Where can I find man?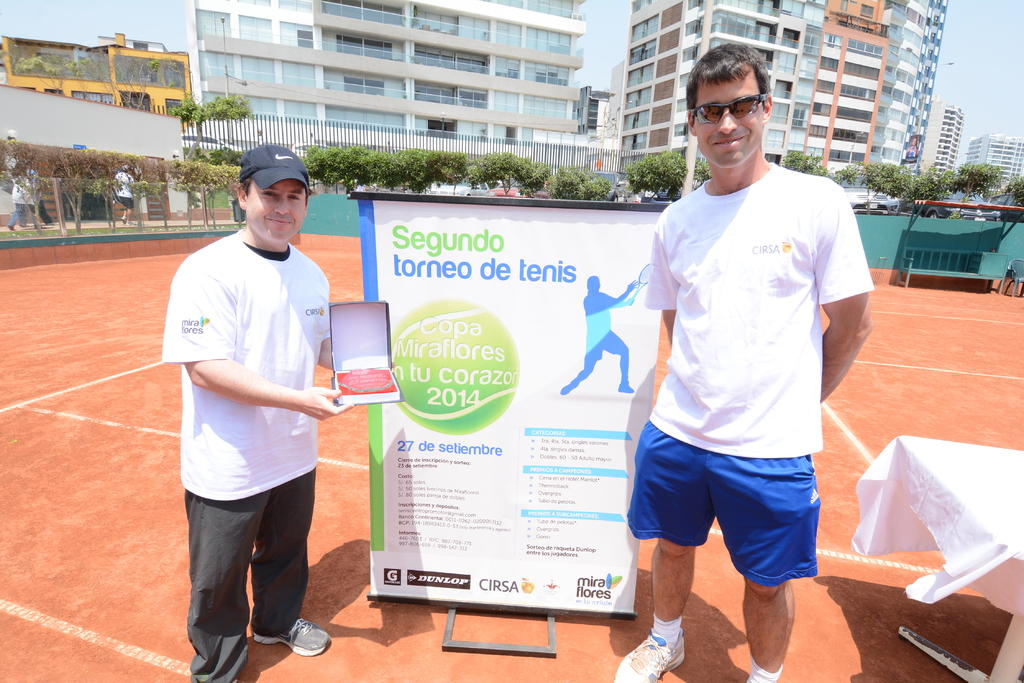
You can find it at 159 141 342 682.
